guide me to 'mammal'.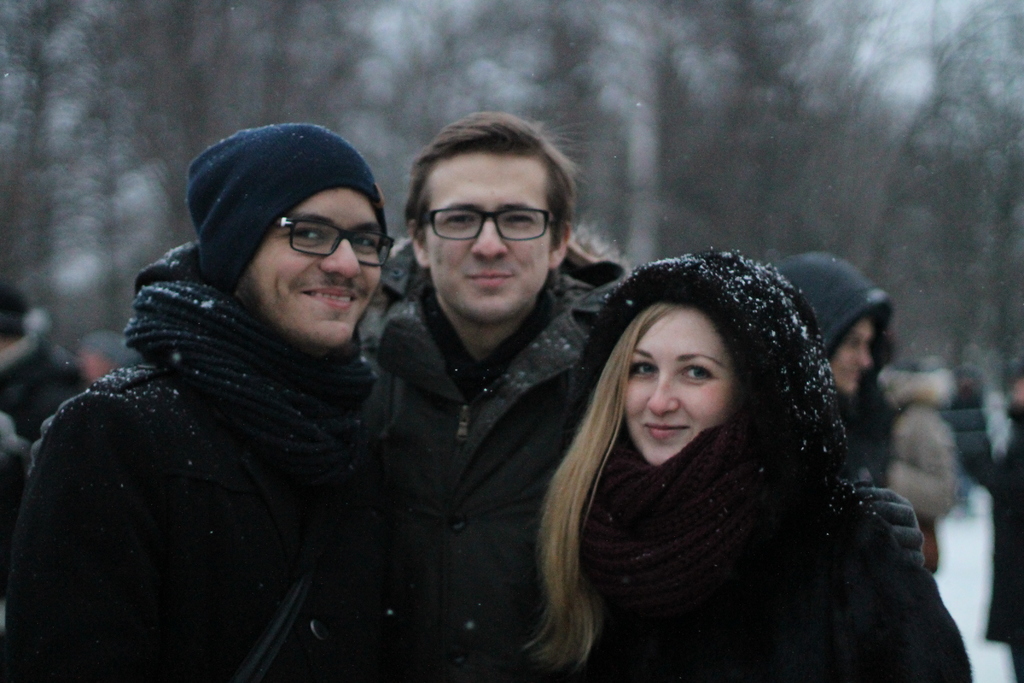
Guidance: 777/250/906/479.
